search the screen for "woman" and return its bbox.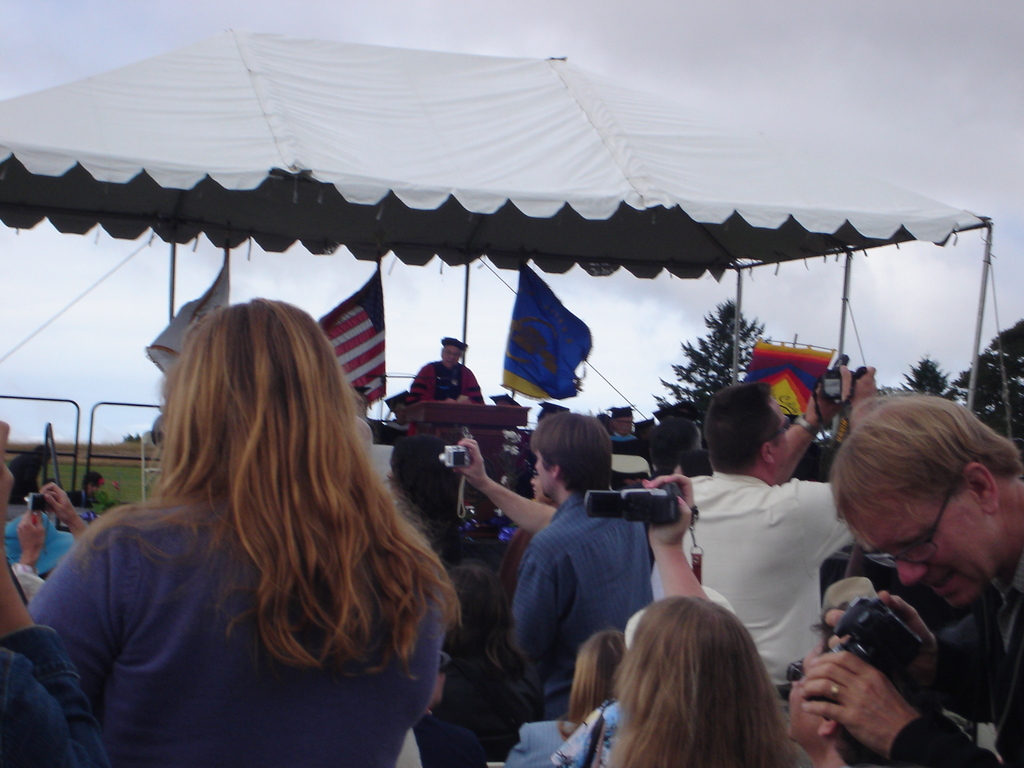
Found: 603,474,814,767.
